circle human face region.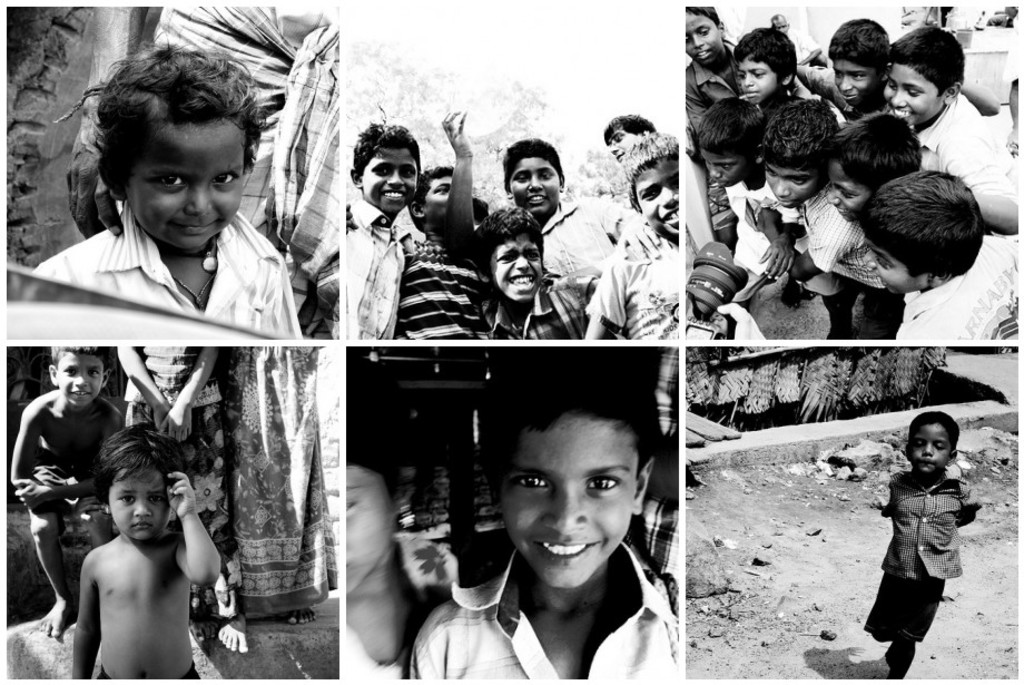
Region: box=[342, 458, 393, 597].
